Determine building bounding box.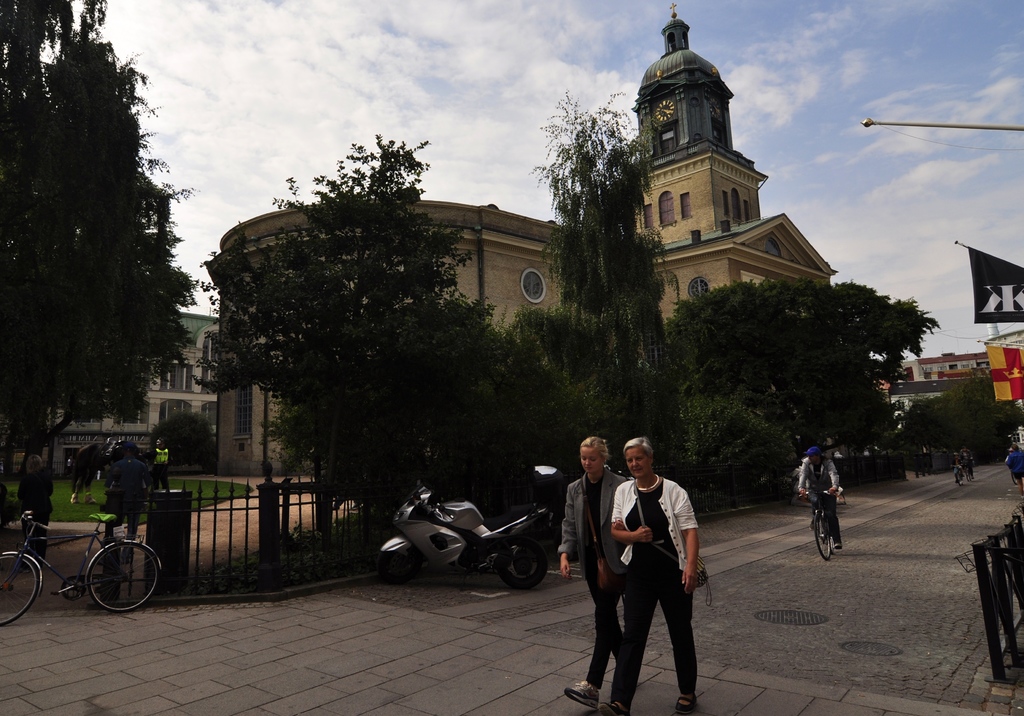
Determined: bbox=[0, 8, 834, 480].
